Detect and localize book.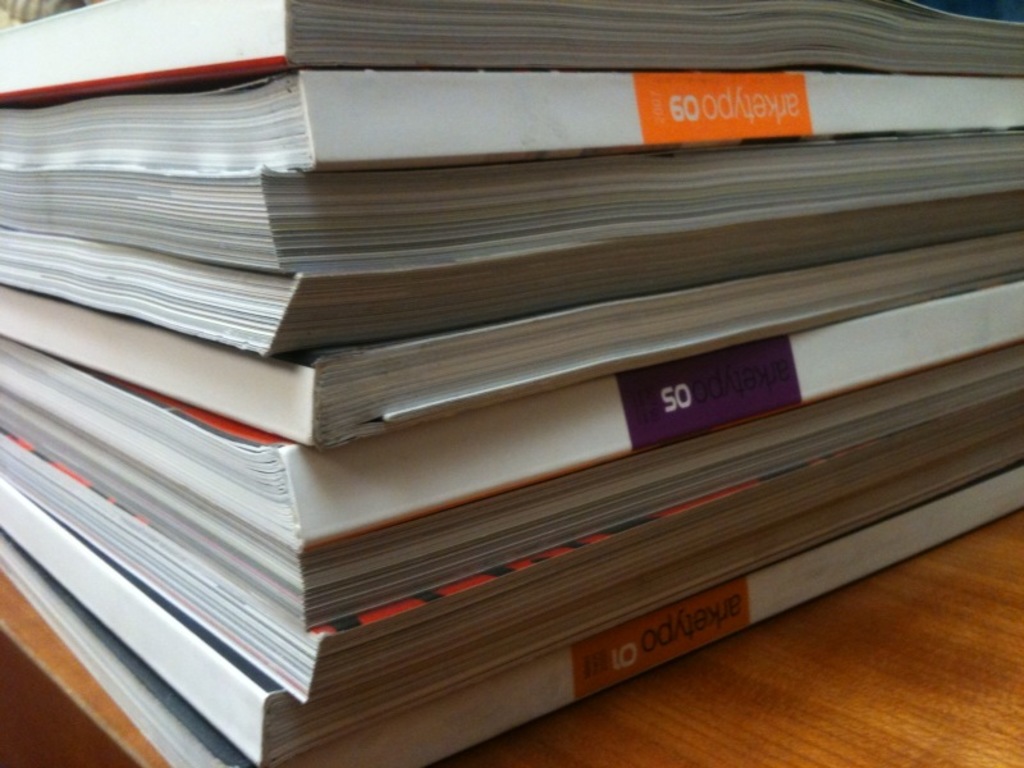
Localized at BBox(0, 337, 1023, 549).
